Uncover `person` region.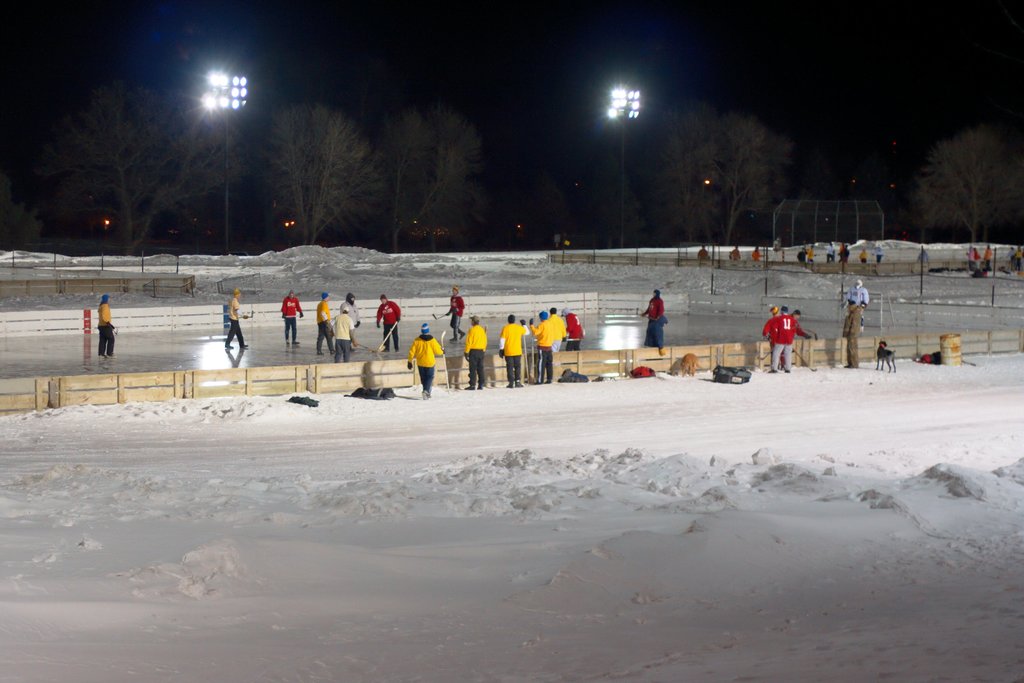
Uncovered: <region>284, 290, 305, 344</region>.
